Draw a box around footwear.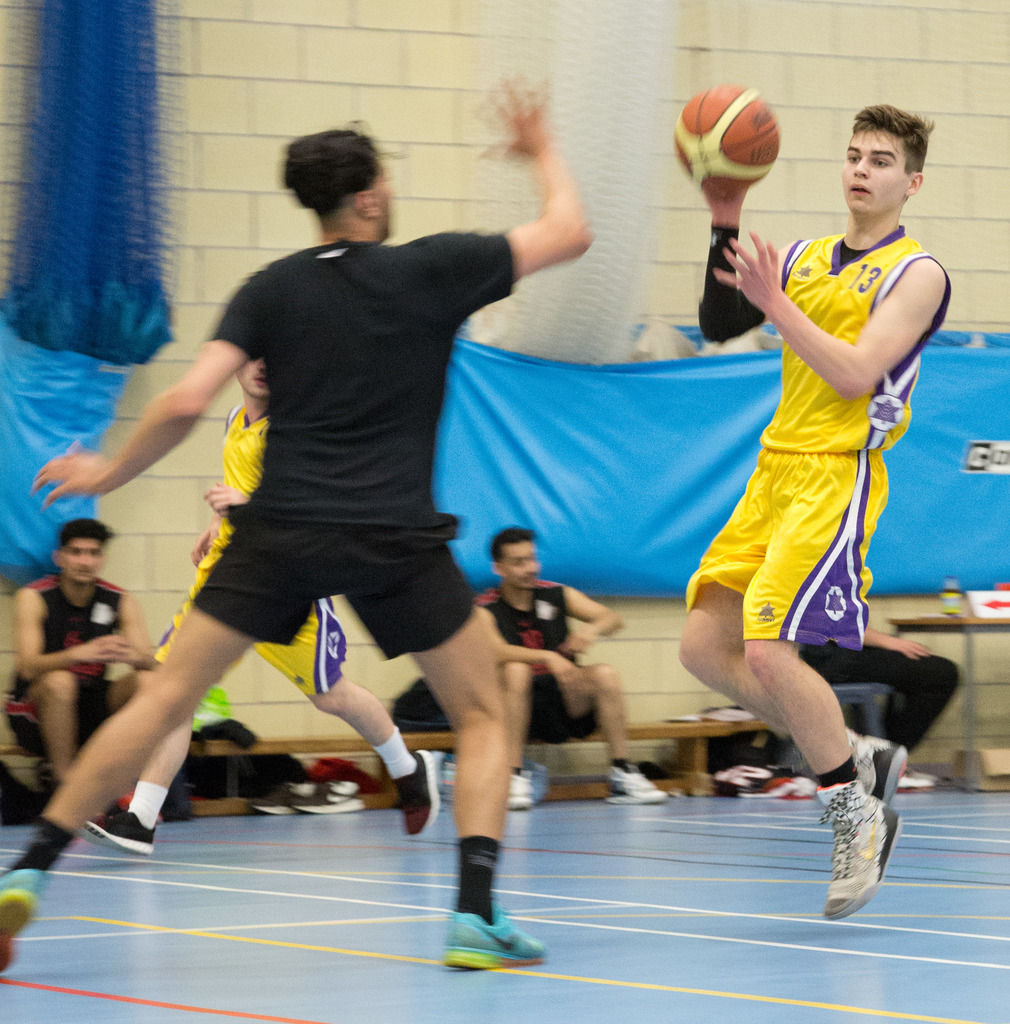
[x1=438, y1=898, x2=543, y2=975].
